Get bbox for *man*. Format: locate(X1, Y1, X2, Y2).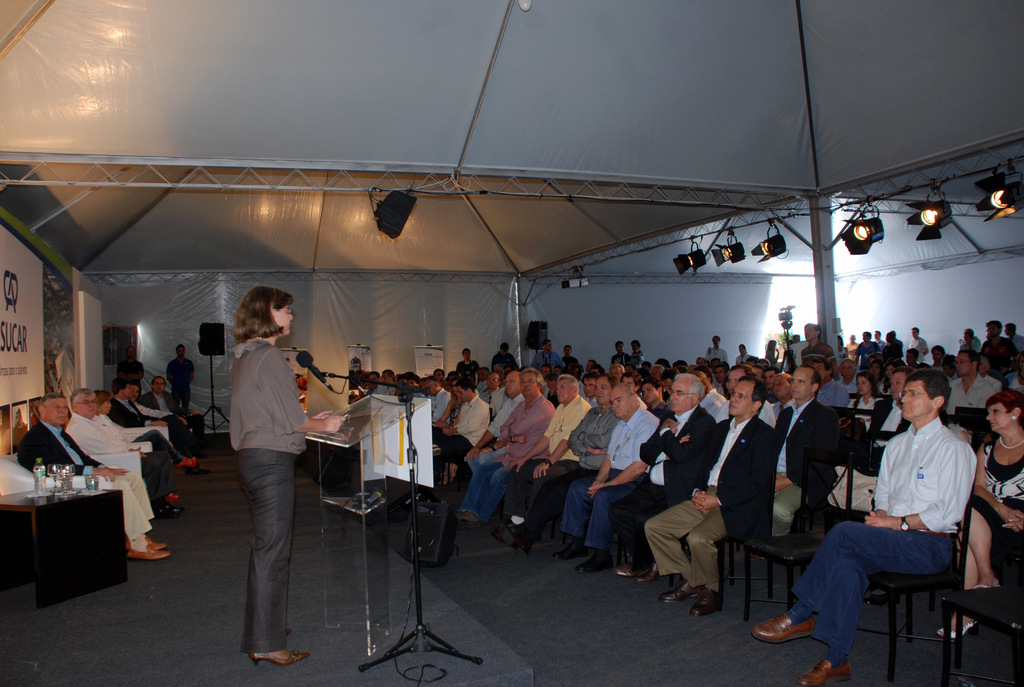
locate(706, 335, 730, 361).
